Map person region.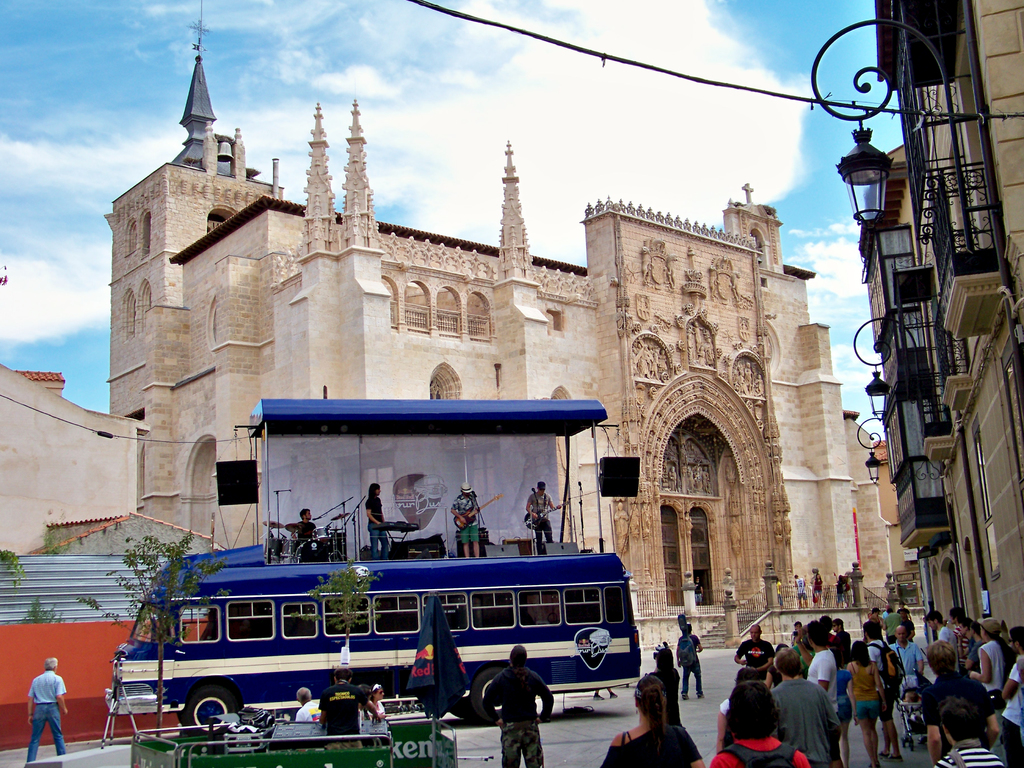
Mapped to box(293, 689, 318, 728).
